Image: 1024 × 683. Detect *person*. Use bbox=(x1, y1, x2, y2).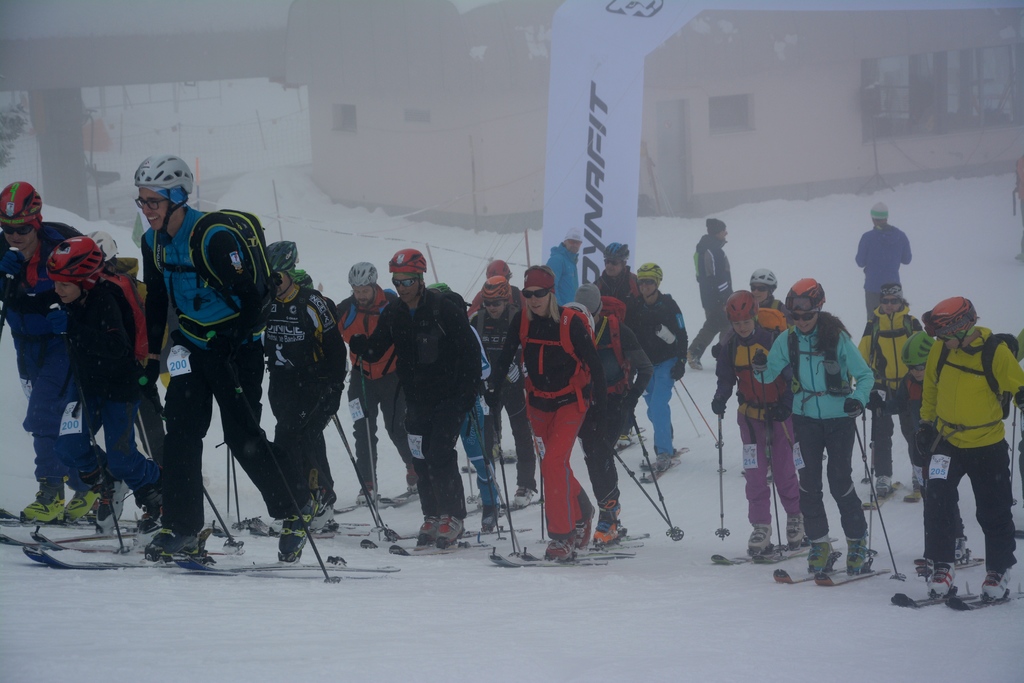
bbox=(131, 156, 271, 586).
